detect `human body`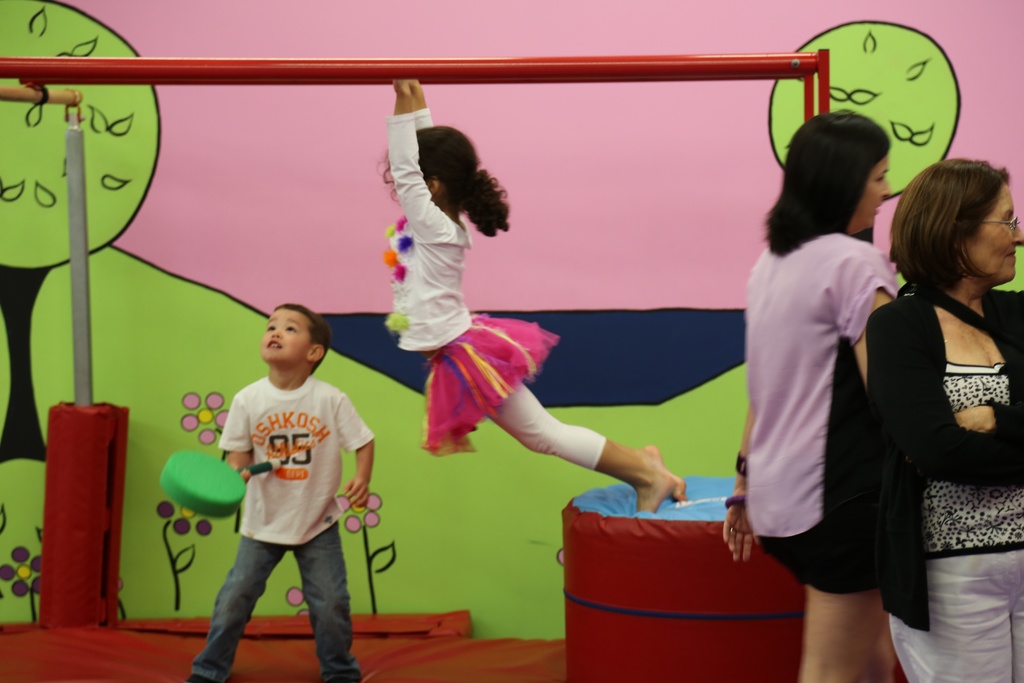
region(733, 108, 929, 682)
